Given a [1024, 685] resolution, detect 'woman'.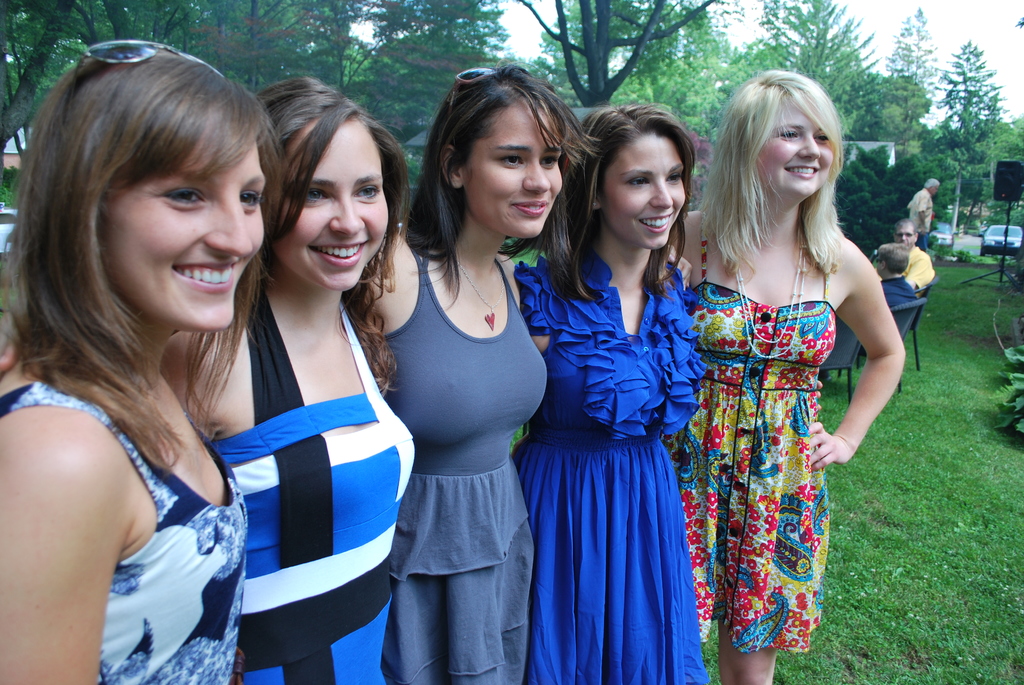
Rect(0, 37, 284, 684).
